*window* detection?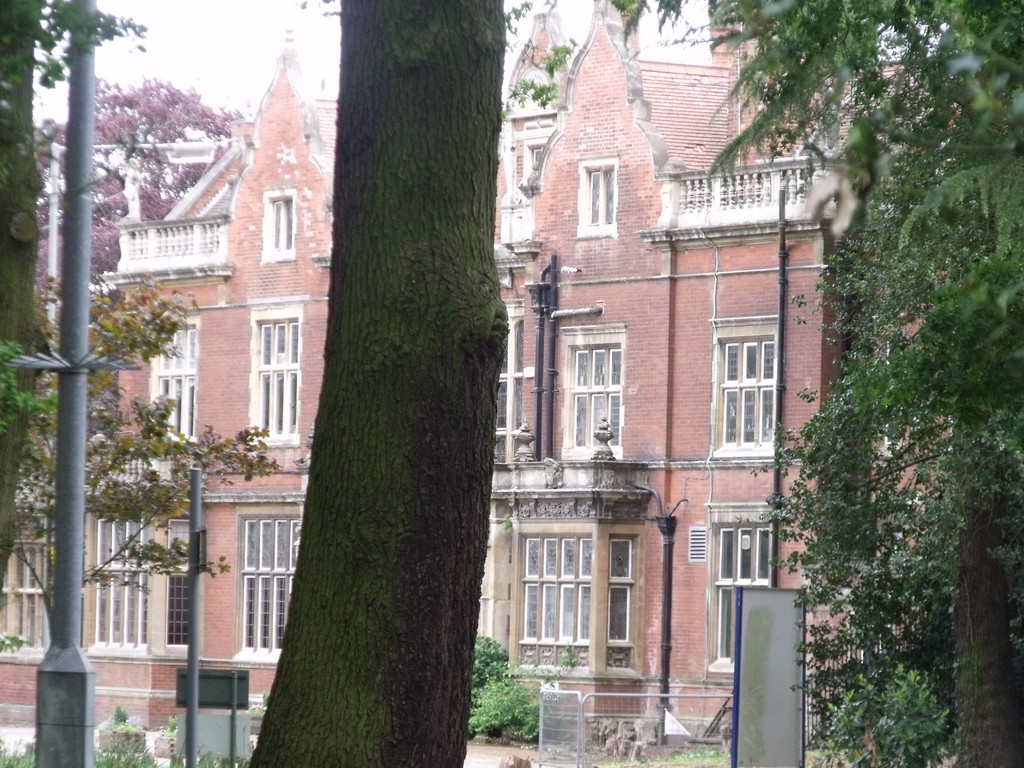
bbox(141, 308, 207, 438)
